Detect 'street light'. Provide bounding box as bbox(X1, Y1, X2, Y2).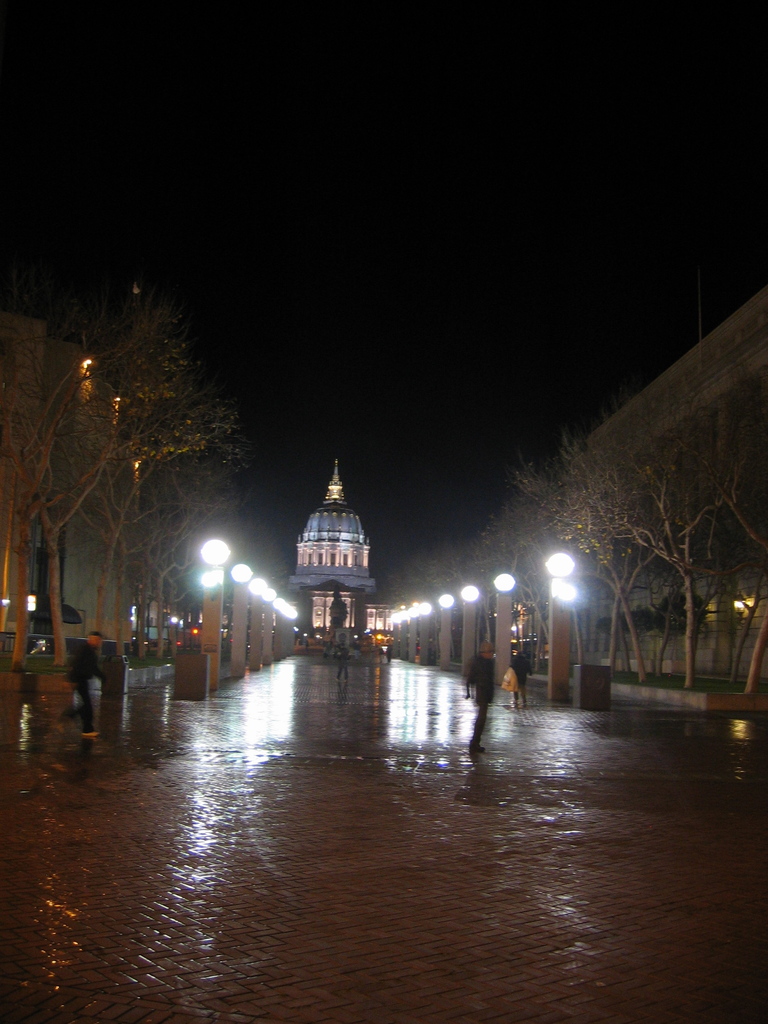
bbox(196, 534, 233, 688).
